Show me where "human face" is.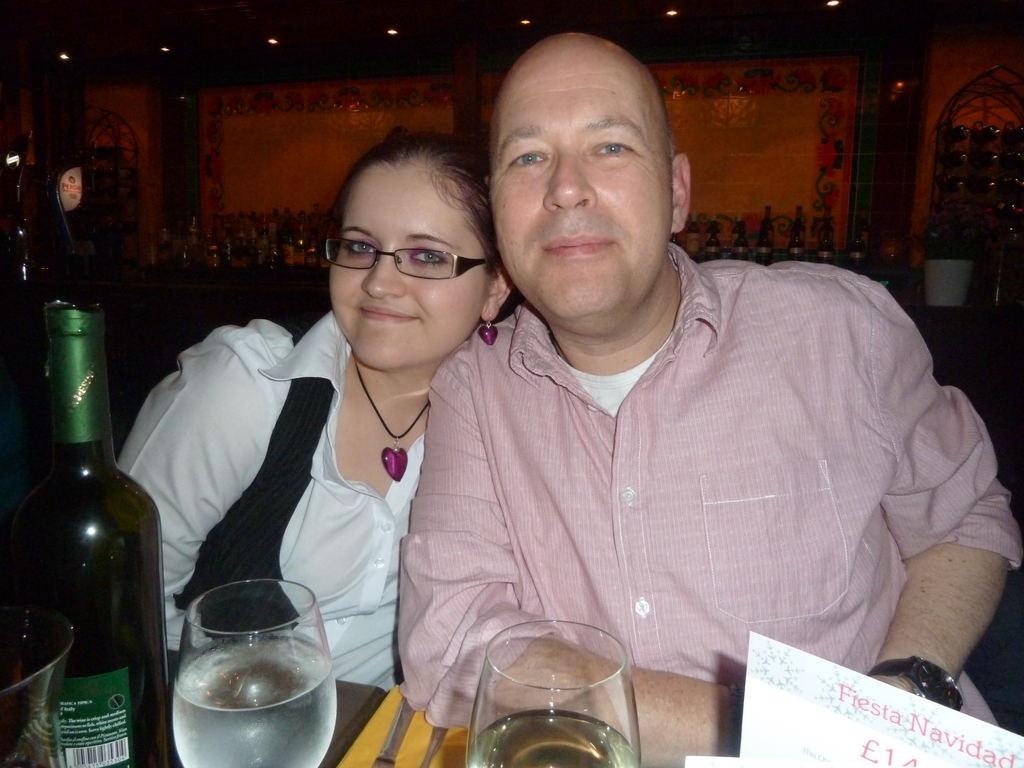
"human face" is at bbox=(330, 163, 493, 371).
